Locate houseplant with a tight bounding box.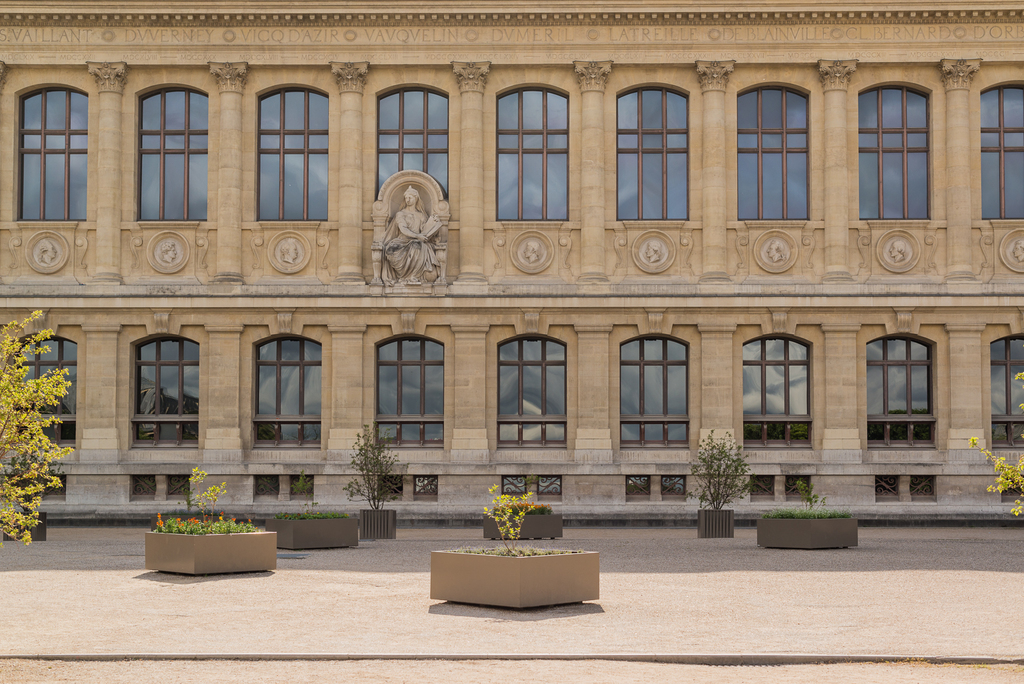
(x1=765, y1=486, x2=870, y2=554).
